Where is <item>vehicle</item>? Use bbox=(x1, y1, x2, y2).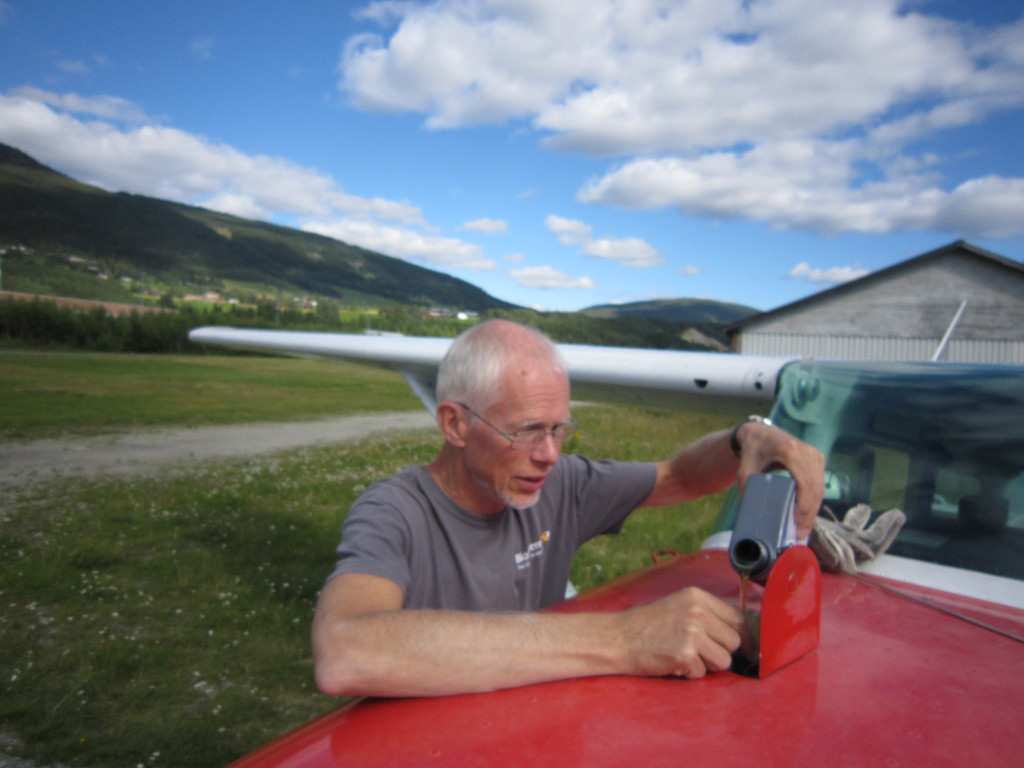
bbox=(194, 304, 1023, 764).
